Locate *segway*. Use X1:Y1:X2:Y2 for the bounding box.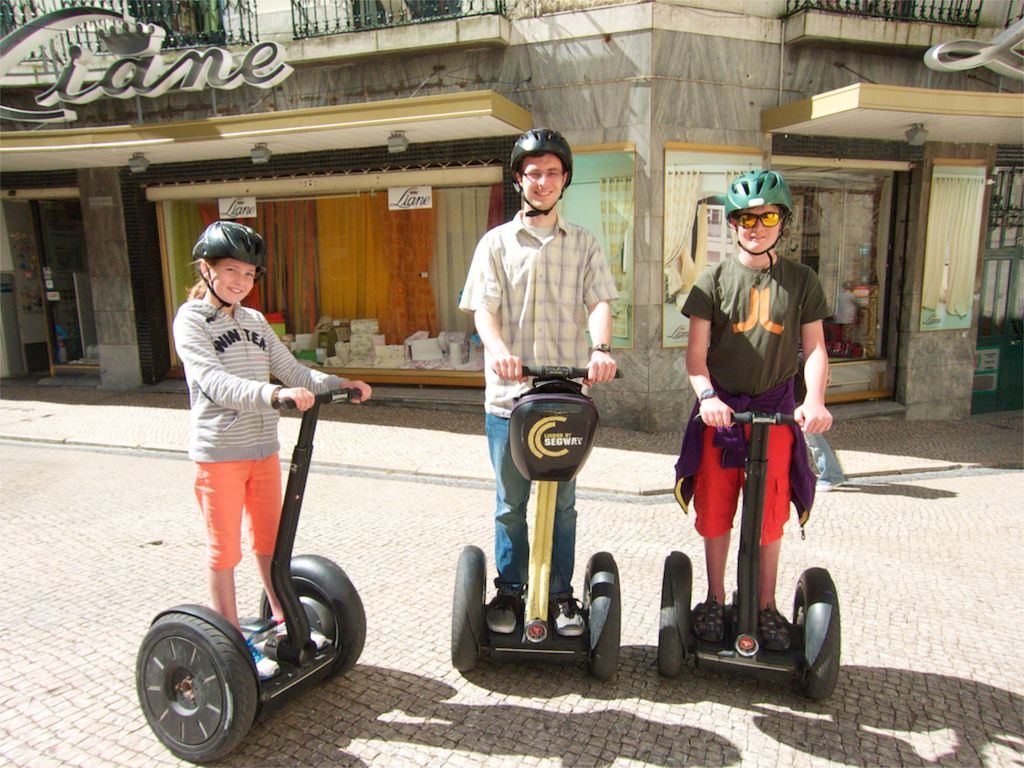
656:415:845:700.
